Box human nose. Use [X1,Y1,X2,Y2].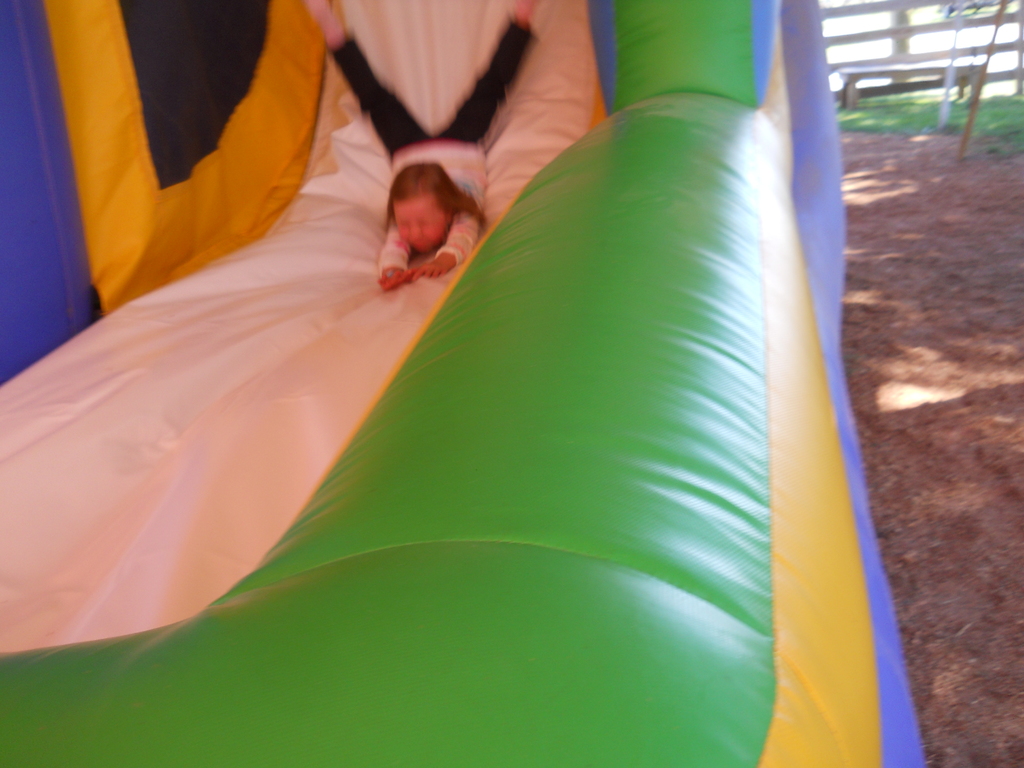
[410,225,419,240].
